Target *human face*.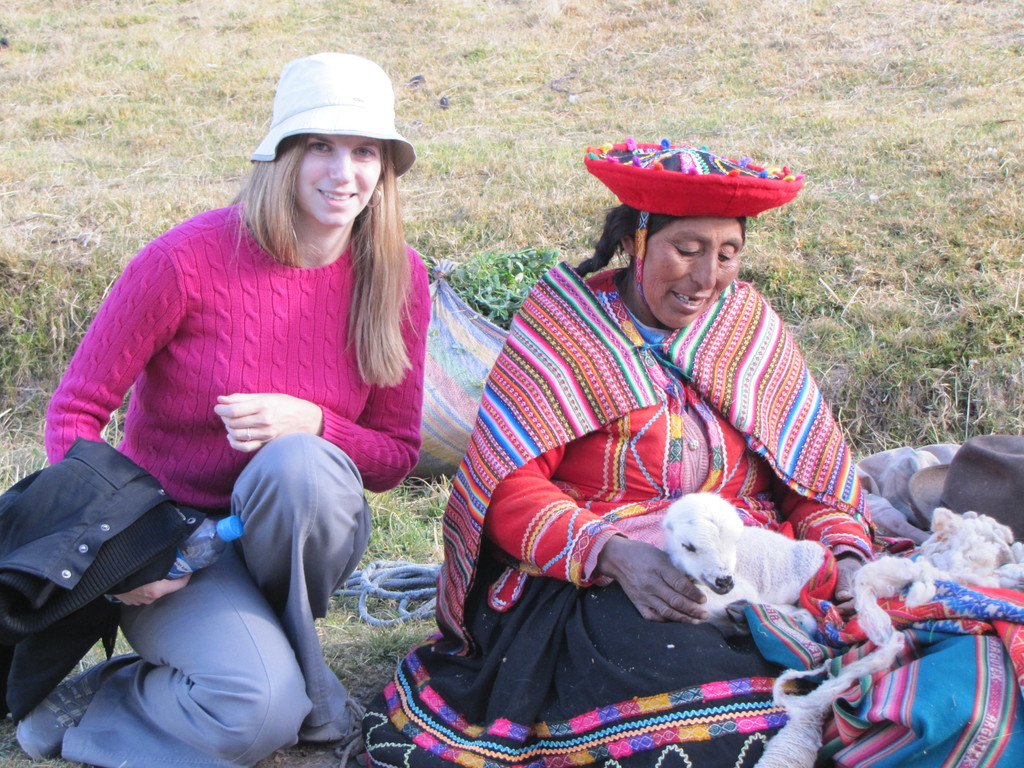
Target region: 639/211/747/326.
